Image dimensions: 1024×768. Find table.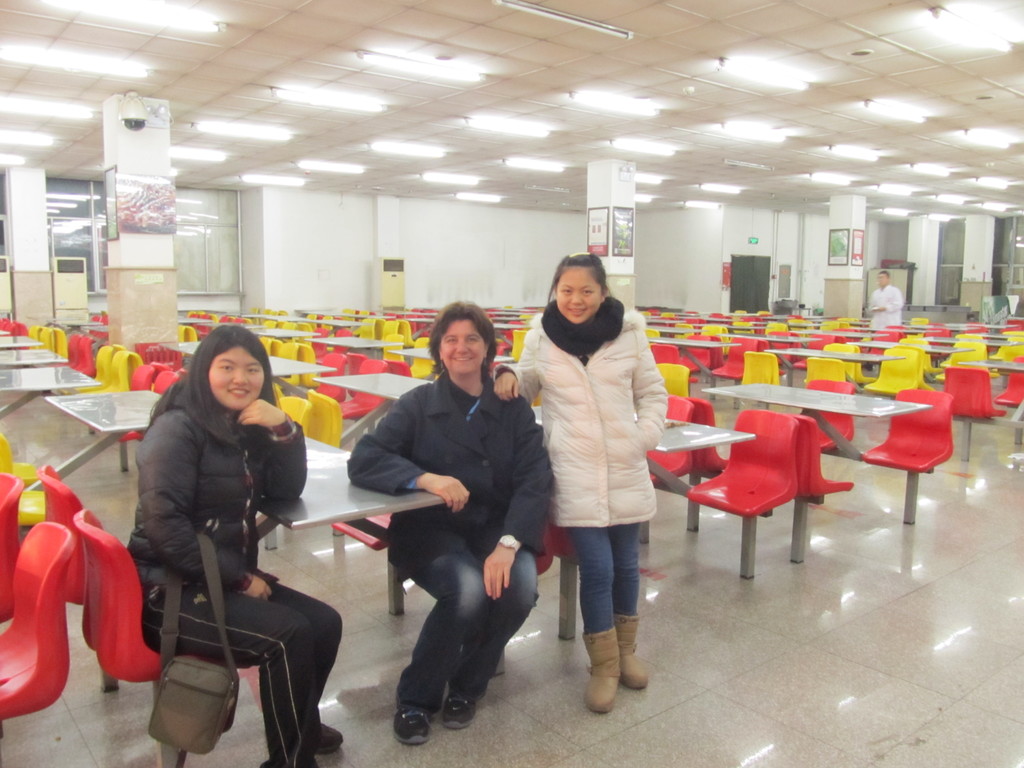
<box>314,371,432,445</box>.
